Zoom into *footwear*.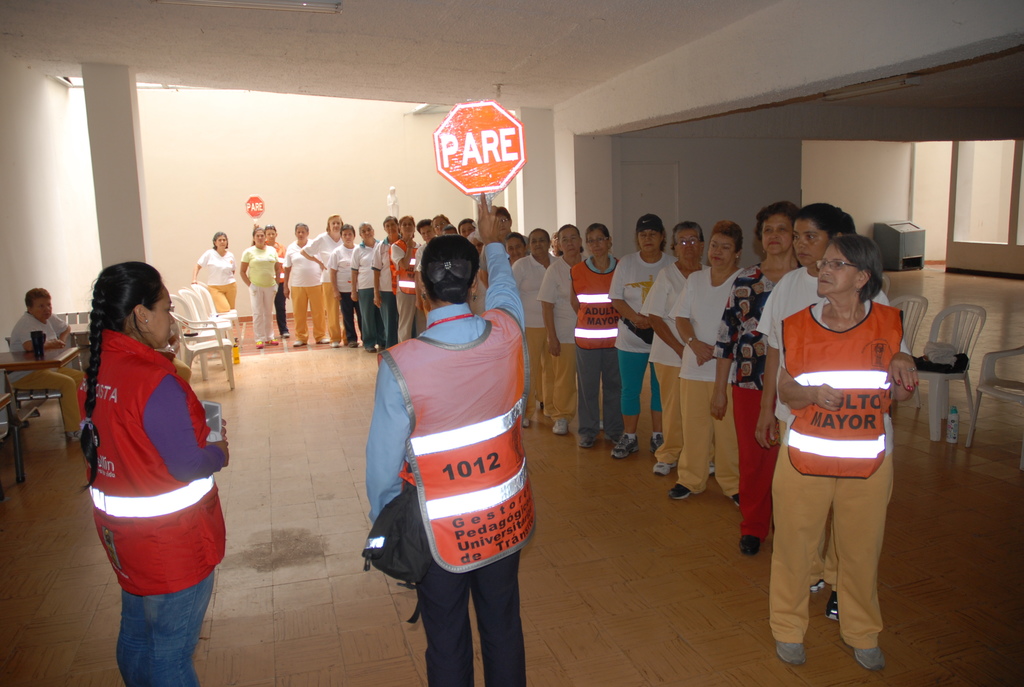
Zoom target: box(551, 419, 572, 435).
